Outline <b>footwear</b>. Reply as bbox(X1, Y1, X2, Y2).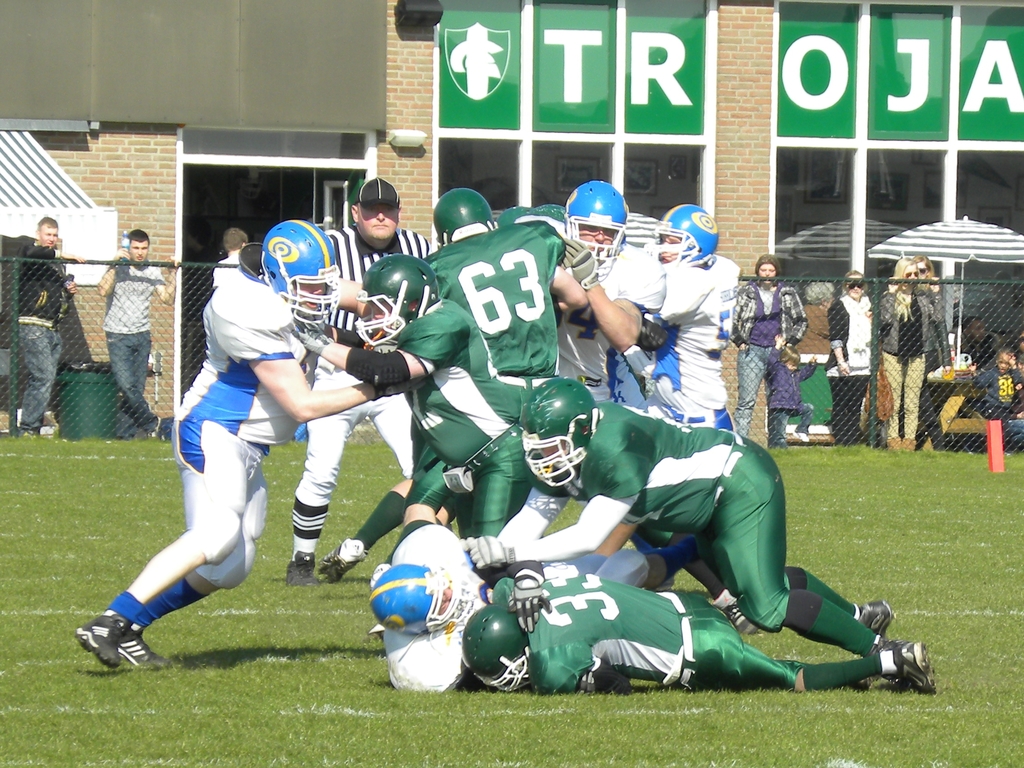
bbox(892, 641, 939, 707).
